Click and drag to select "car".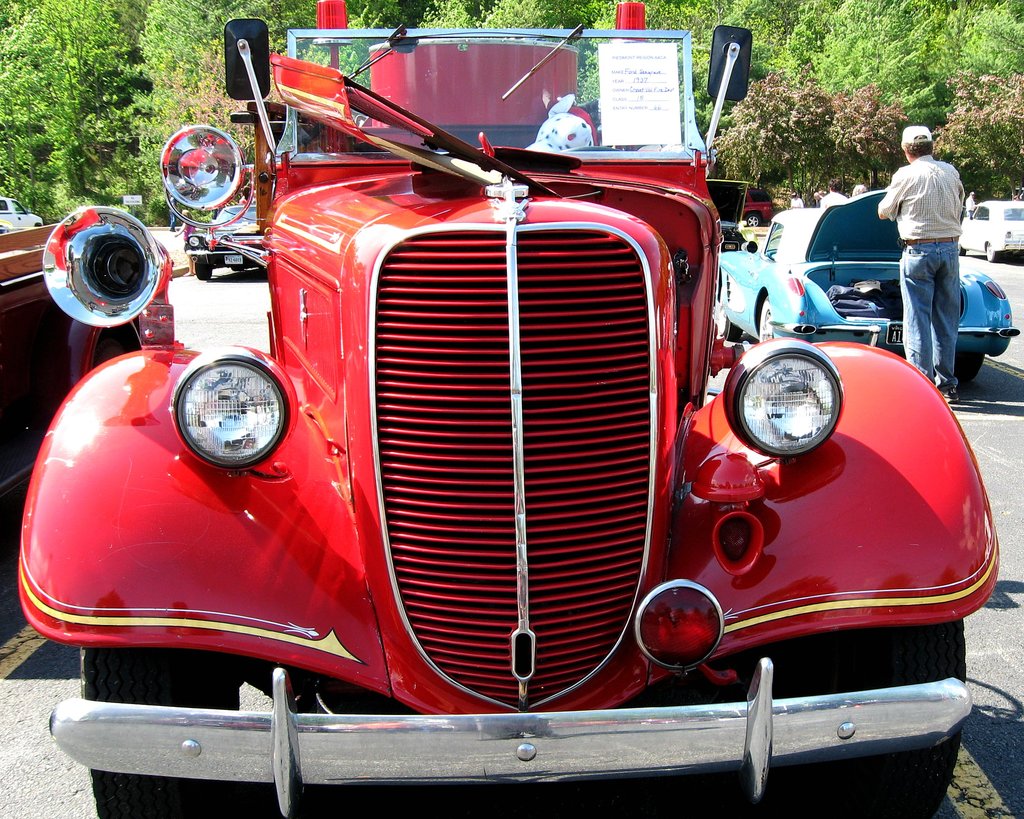
Selection: bbox=[186, 203, 263, 283].
